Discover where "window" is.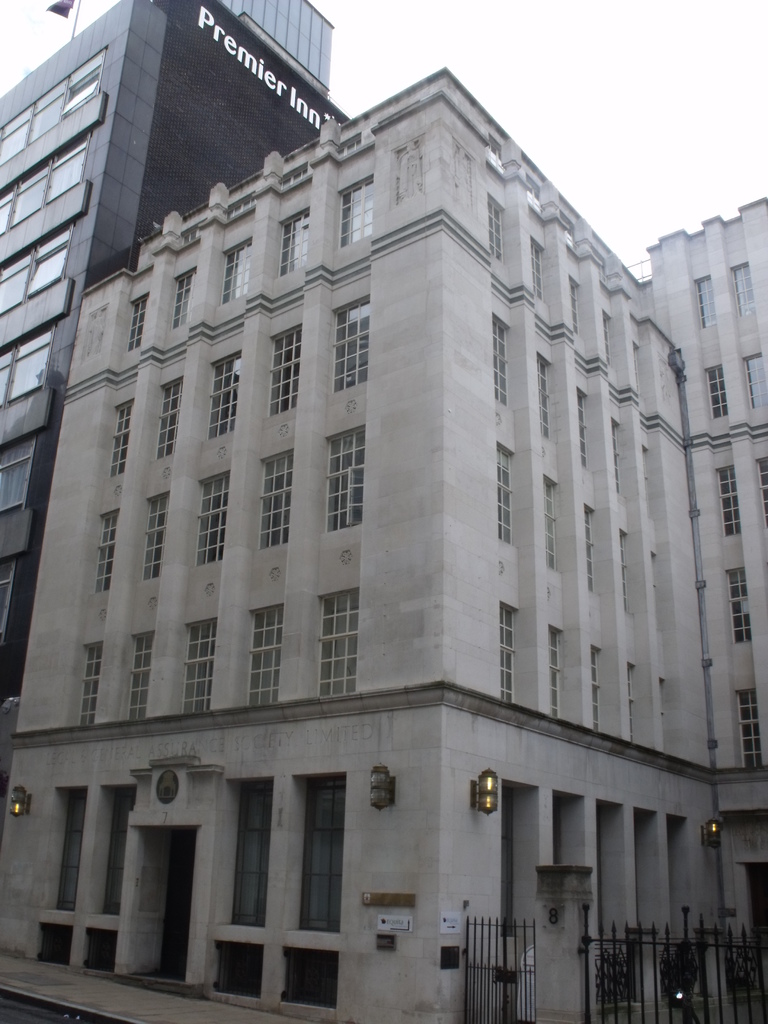
Discovered at box=[169, 273, 197, 324].
